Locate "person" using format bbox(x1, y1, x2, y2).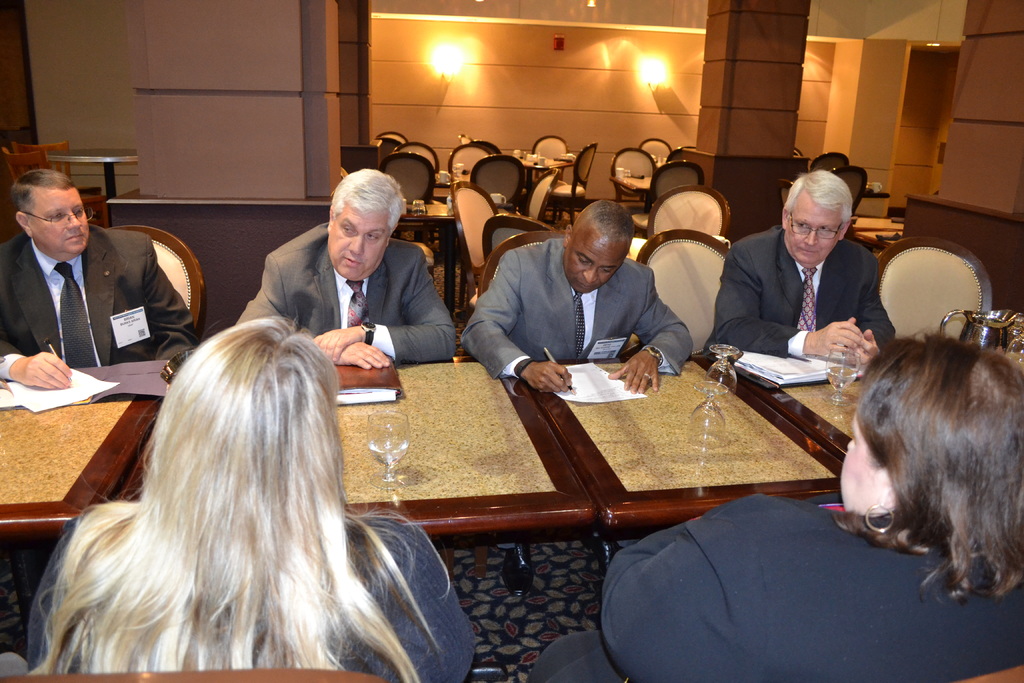
bbox(229, 176, 458, 373).
